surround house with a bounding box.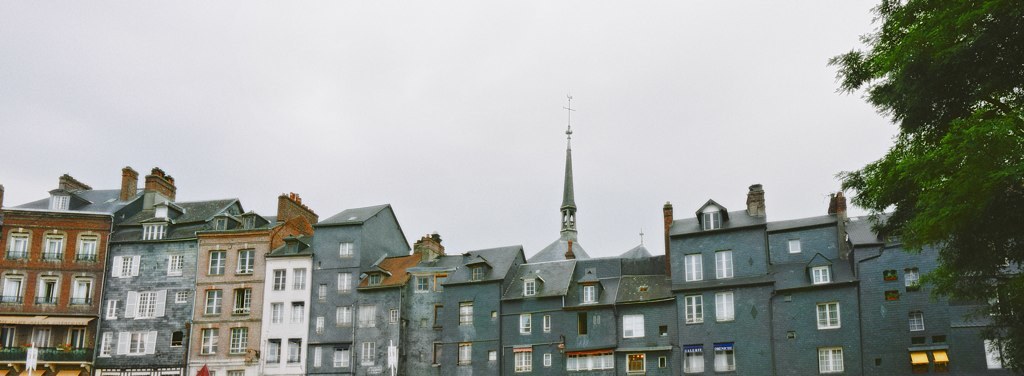
left=352, top=231, right=456, bottom=373.
